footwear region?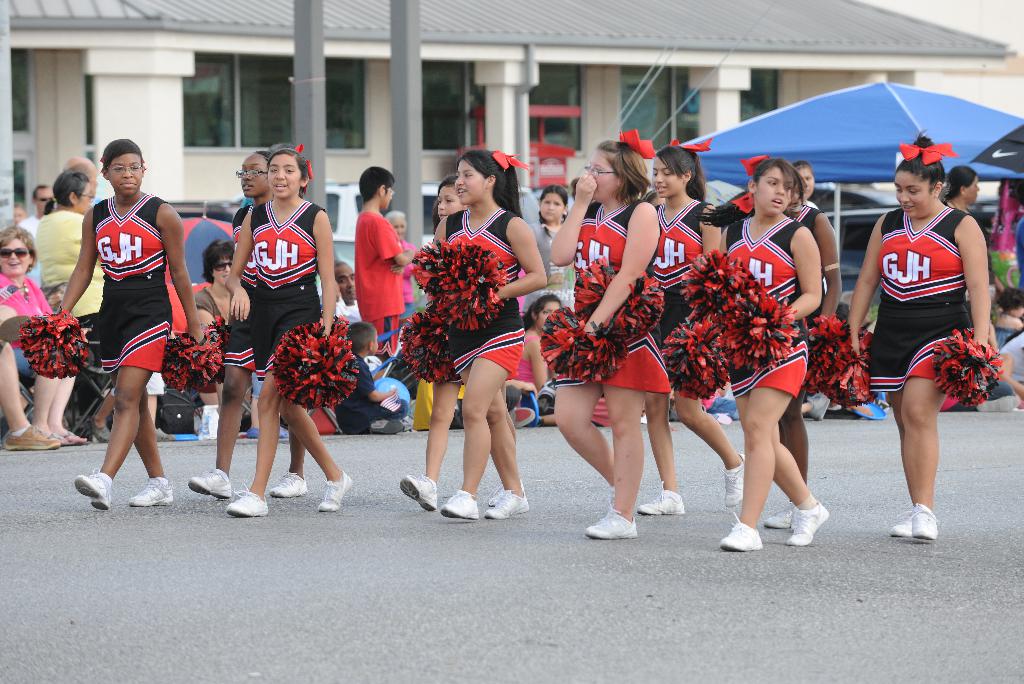
rect(94, 428, 112, 447)
